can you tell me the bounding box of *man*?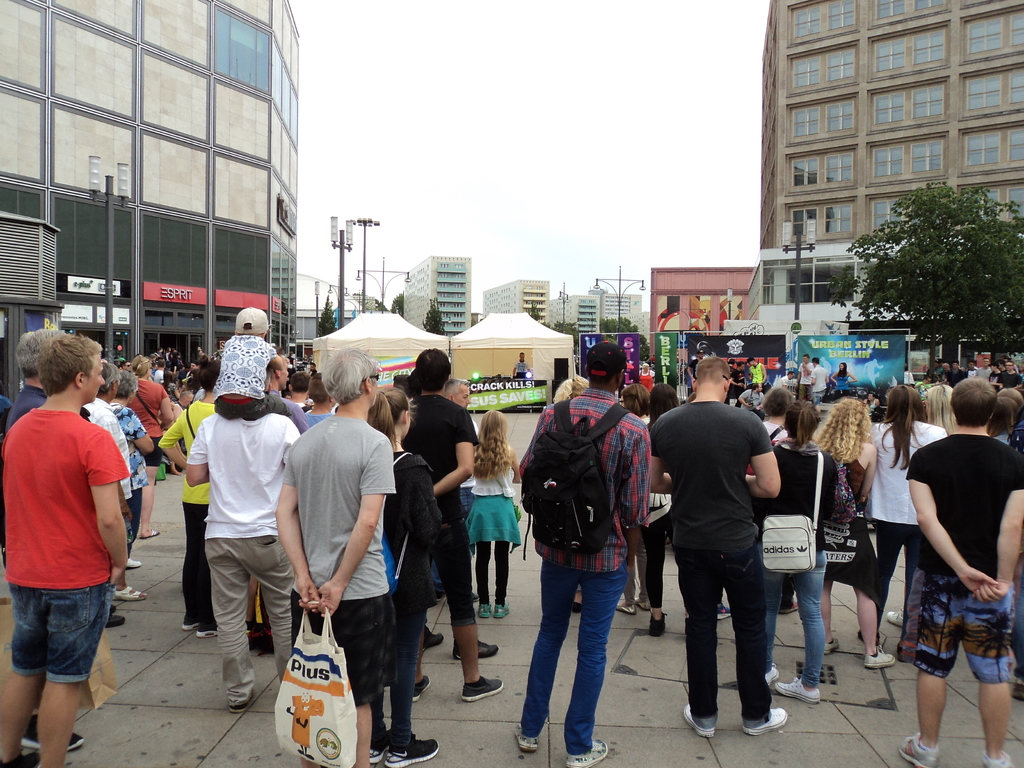
444 376 477 604.
